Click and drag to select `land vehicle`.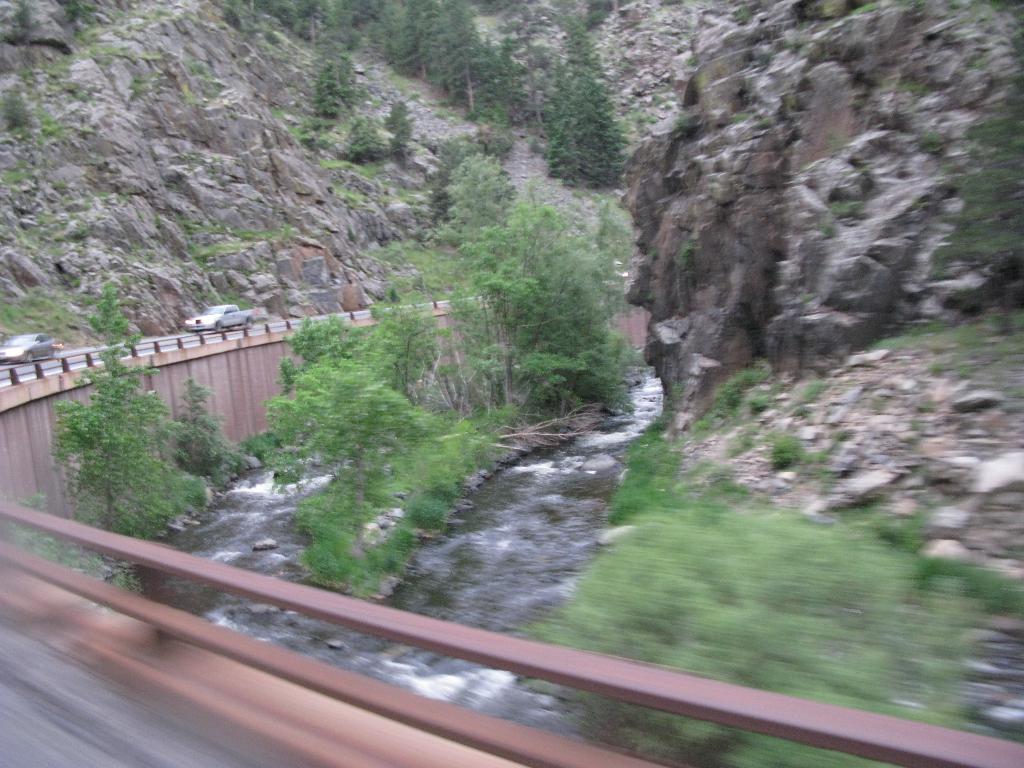
Selection: l=0, t=331, r=59, b=367.
